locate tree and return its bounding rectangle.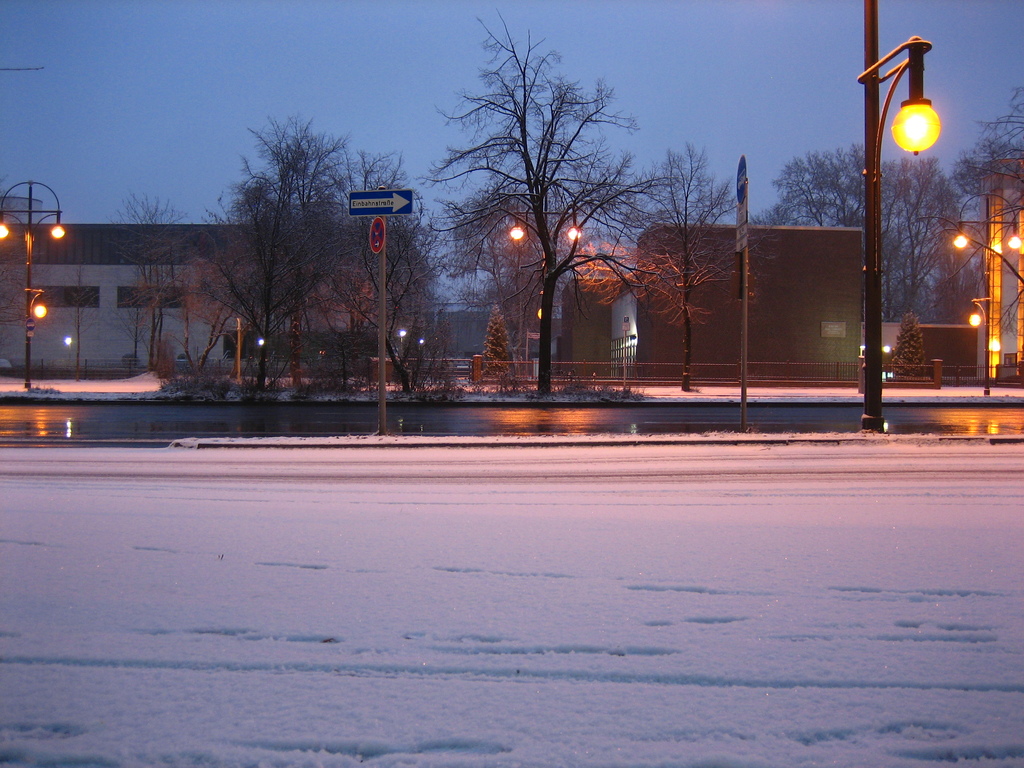
box(773, 140, 938, 367).
